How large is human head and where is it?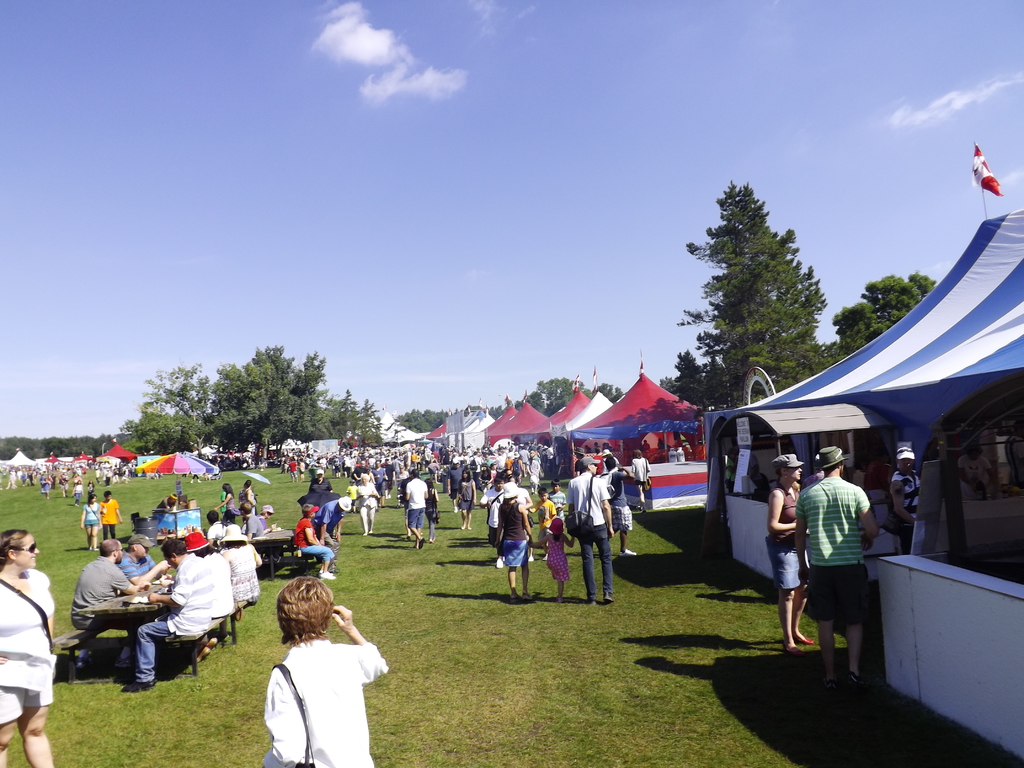
Bounding box: {"x1": 537, "y1": 489, "x2": 547, "y2": 502}.
